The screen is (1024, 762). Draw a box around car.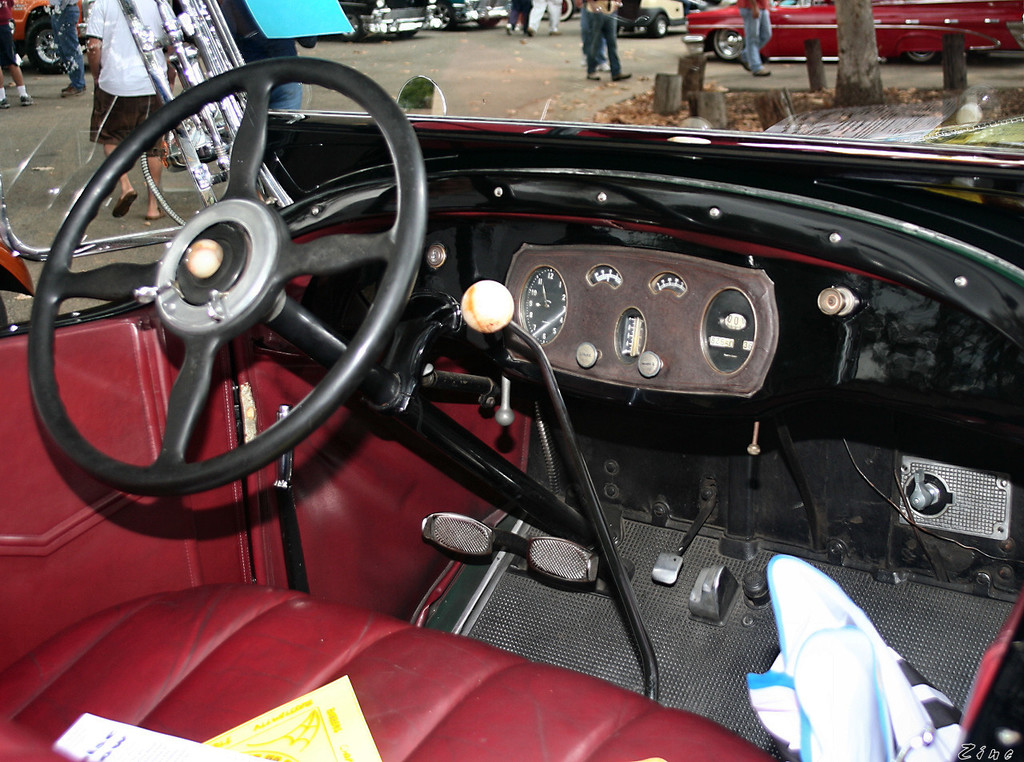
BBox(446, 0, 514, 21).
